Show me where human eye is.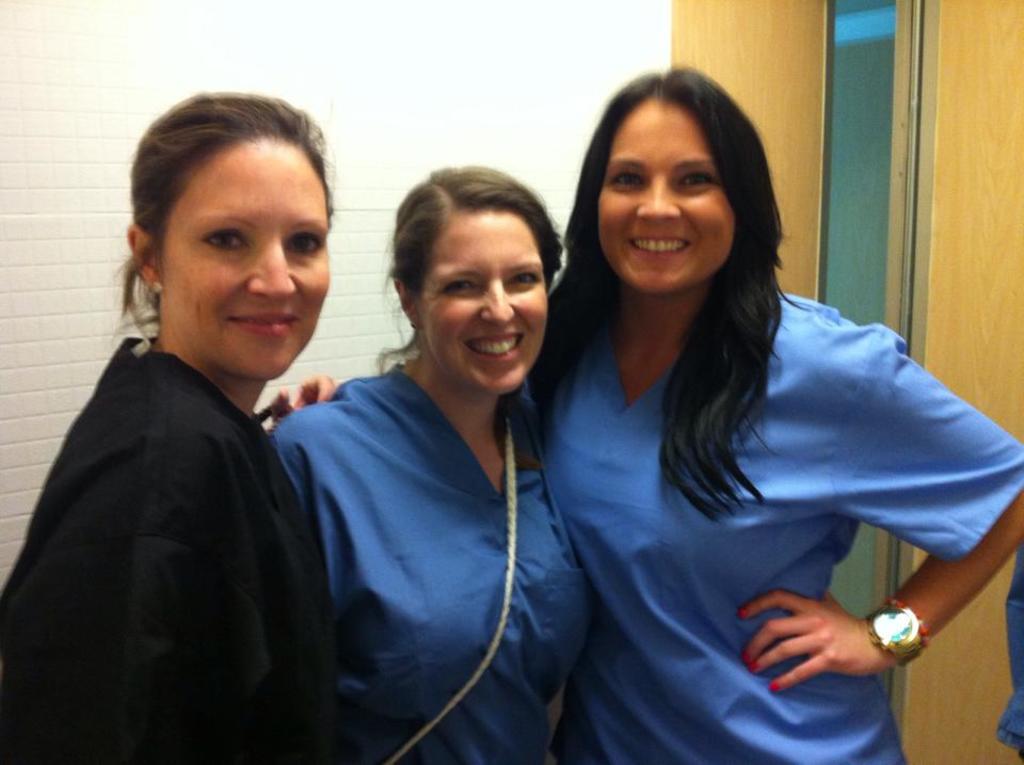
human eye is at 291,232,329,254.
